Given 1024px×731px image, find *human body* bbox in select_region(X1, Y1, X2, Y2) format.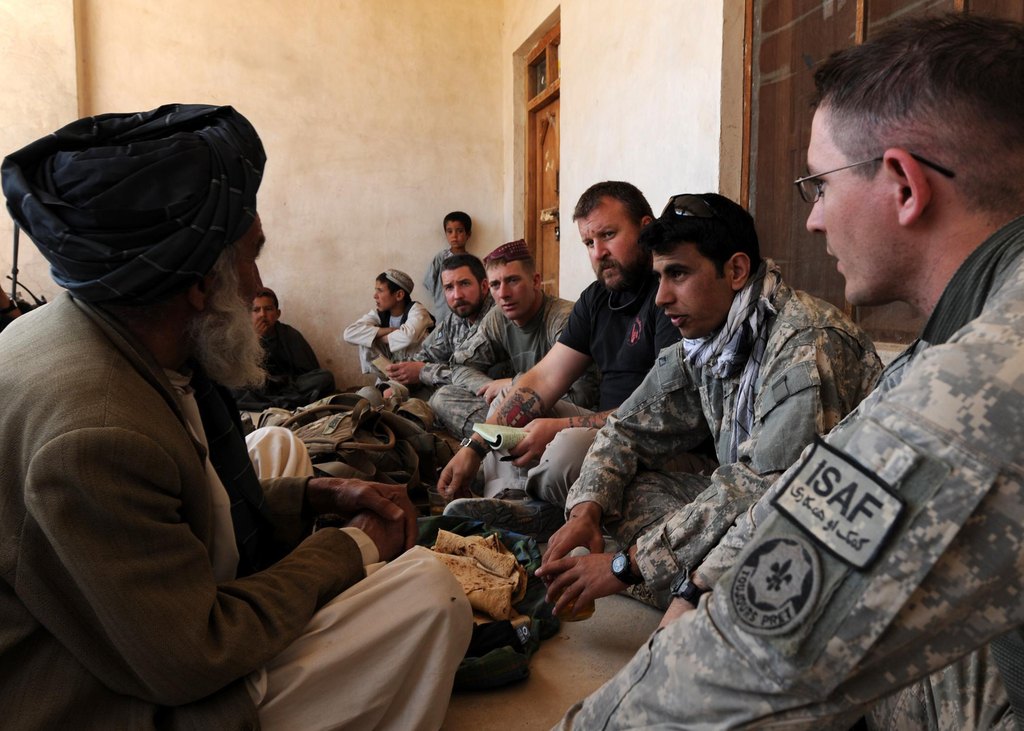
select_region(438, 277, 677, 538).
